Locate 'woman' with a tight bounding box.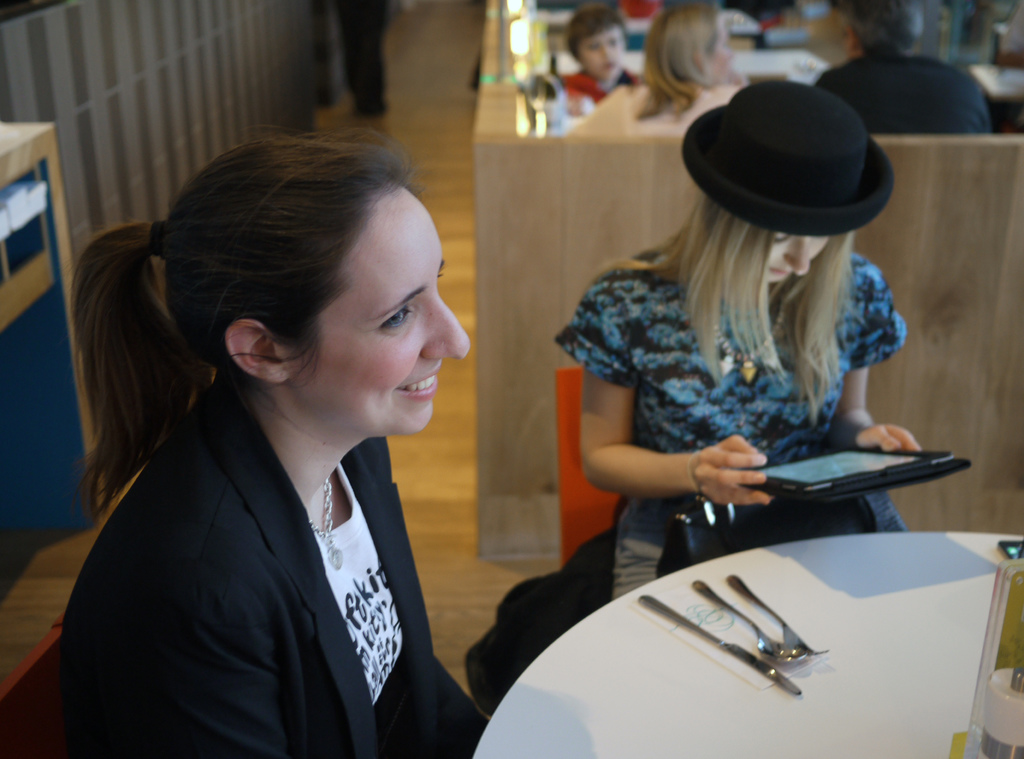
{"left": 575, "top": 0, "right": 778, "bottom": 147}.
